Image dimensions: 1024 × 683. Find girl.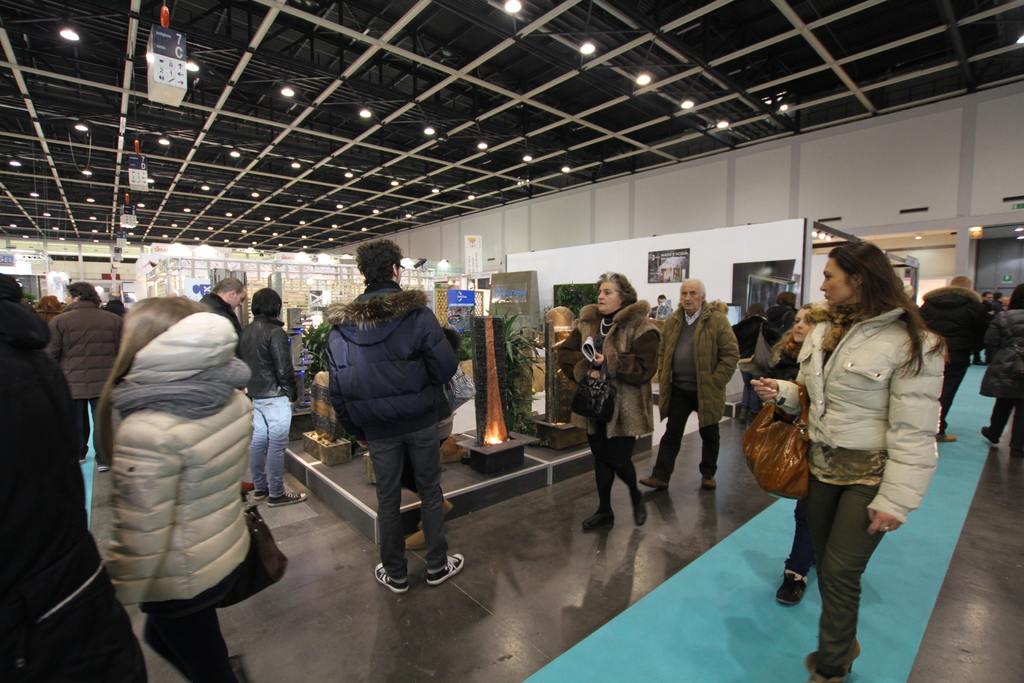
776:300:815:415.
